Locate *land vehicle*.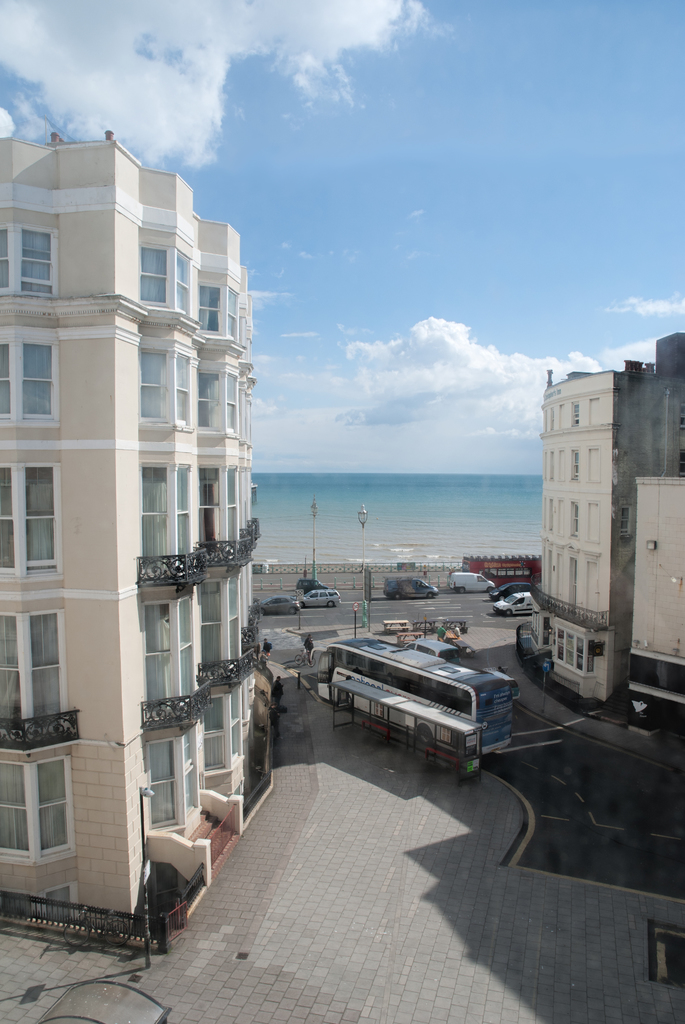
Bounding box: 461:552:541:588.
